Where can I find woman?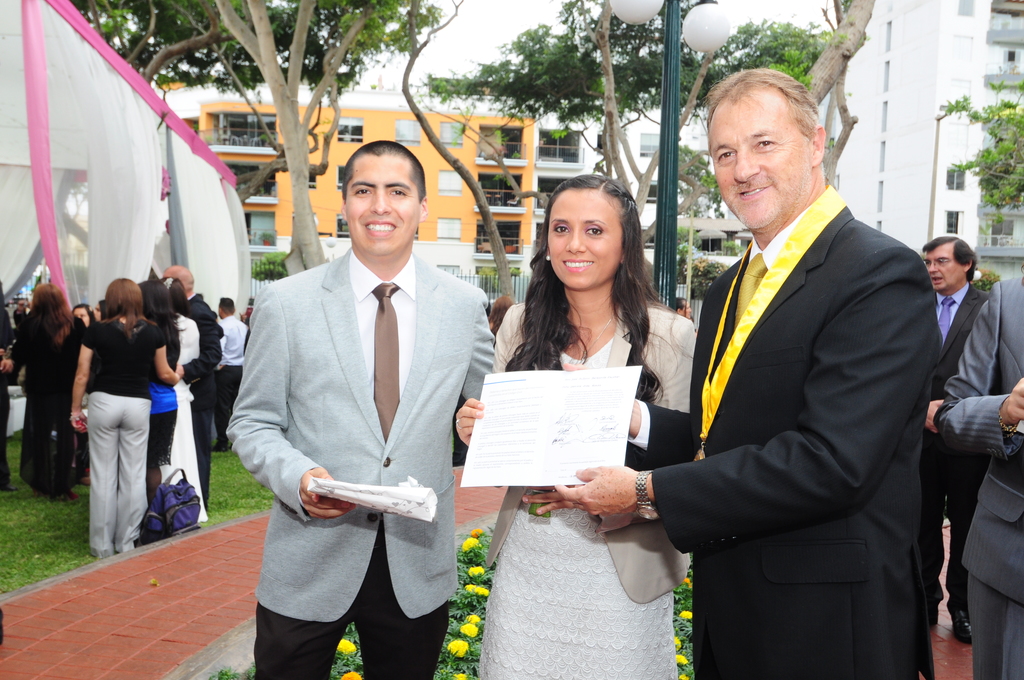
You can find it at (136, 277, 180, 518).
